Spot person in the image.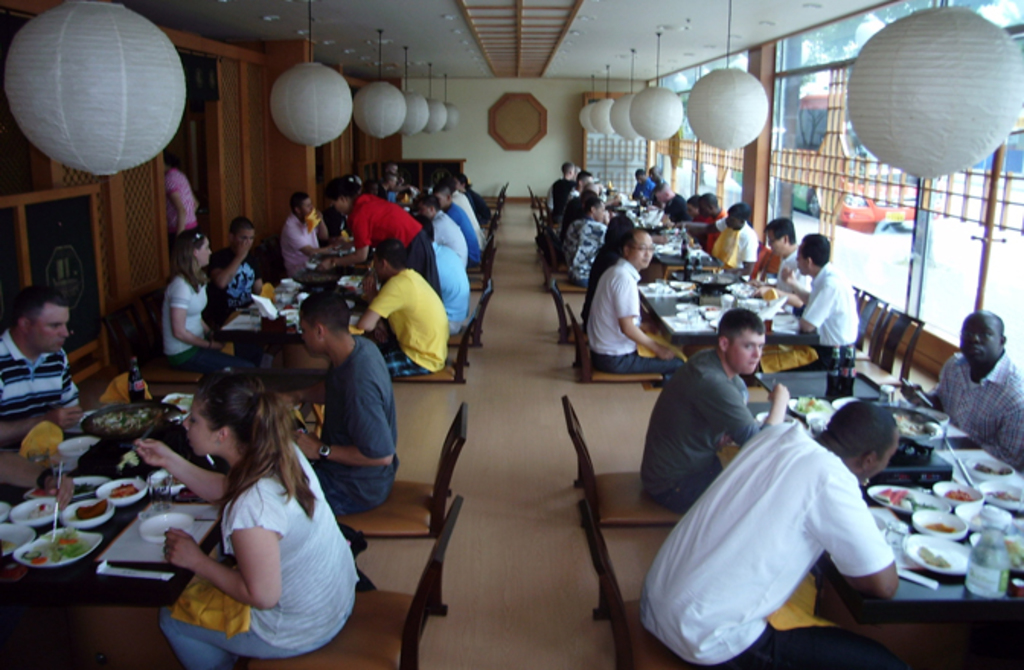
person found at 768:228:861:375.
